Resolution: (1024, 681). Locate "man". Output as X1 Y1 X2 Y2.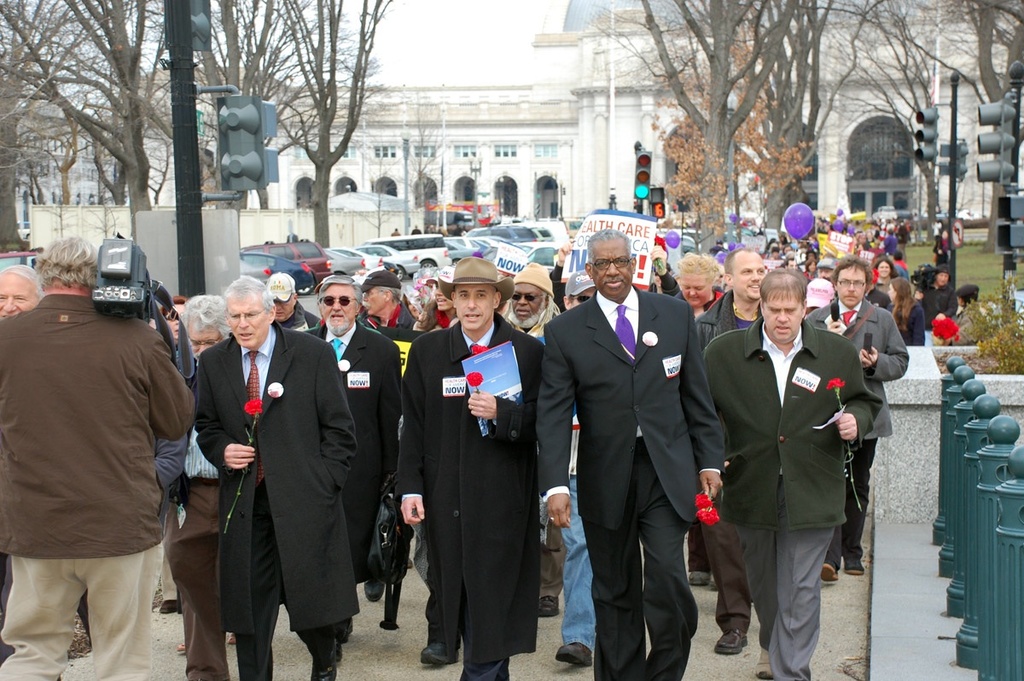
550 267 597 670.
